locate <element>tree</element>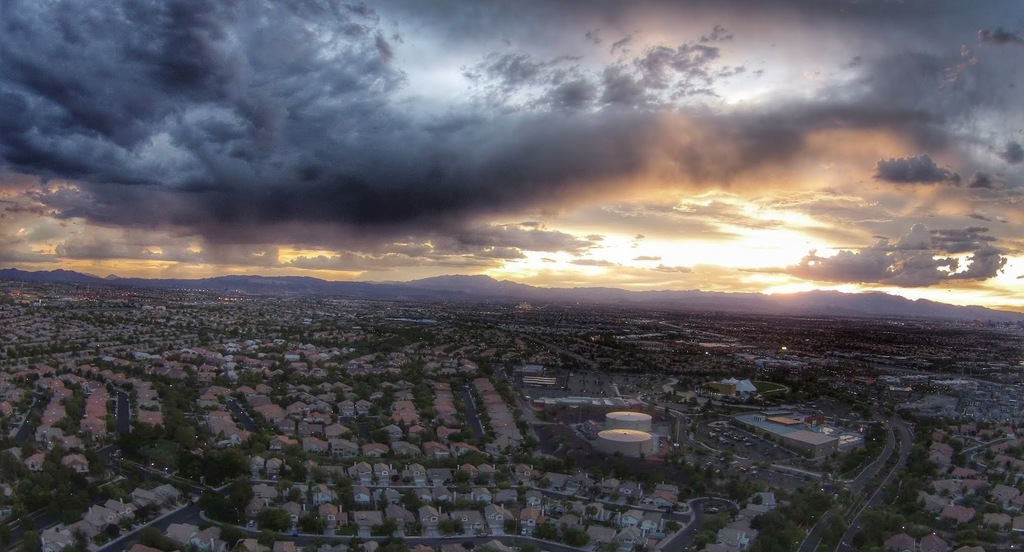
[left=401, top=421, right=403, bottom=426]
